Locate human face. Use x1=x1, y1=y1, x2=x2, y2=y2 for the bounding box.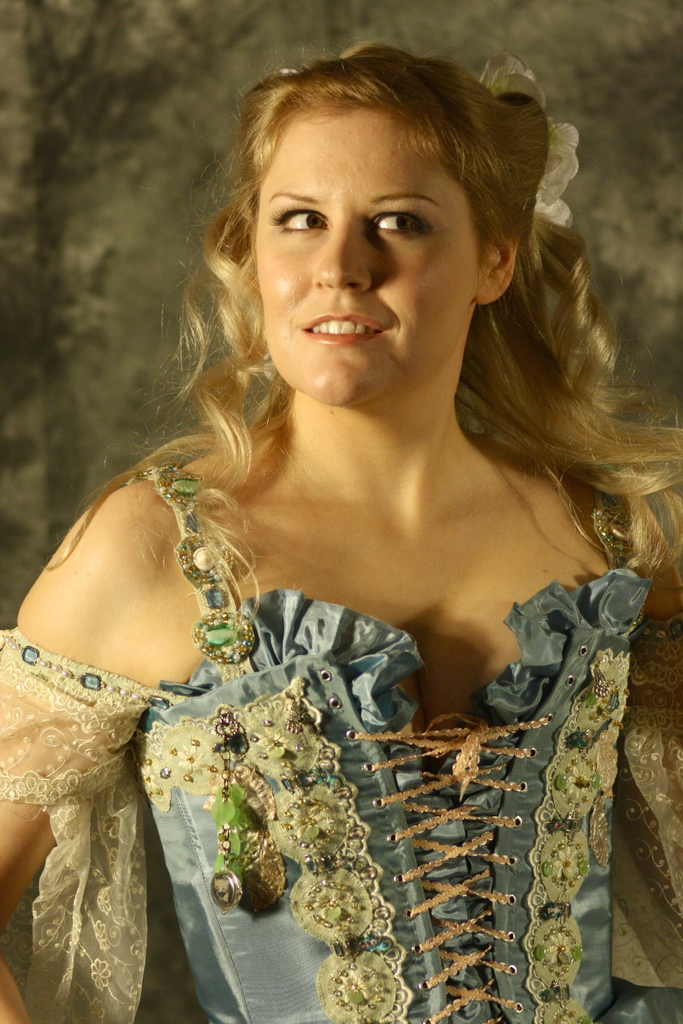
x1=257, y1=111, x2=472, y2=397.
